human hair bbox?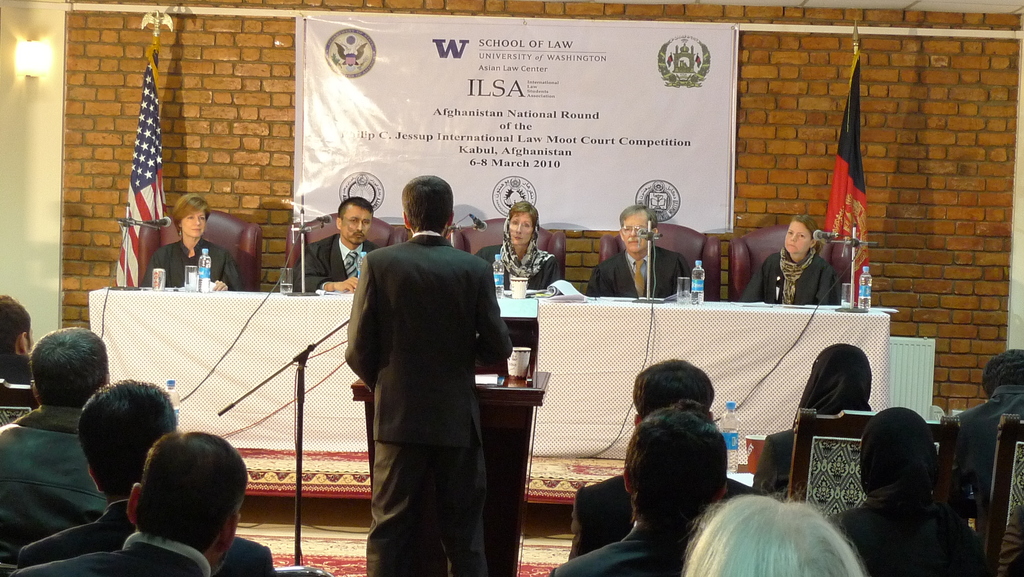
l=128, t=419, r=249, b=549
